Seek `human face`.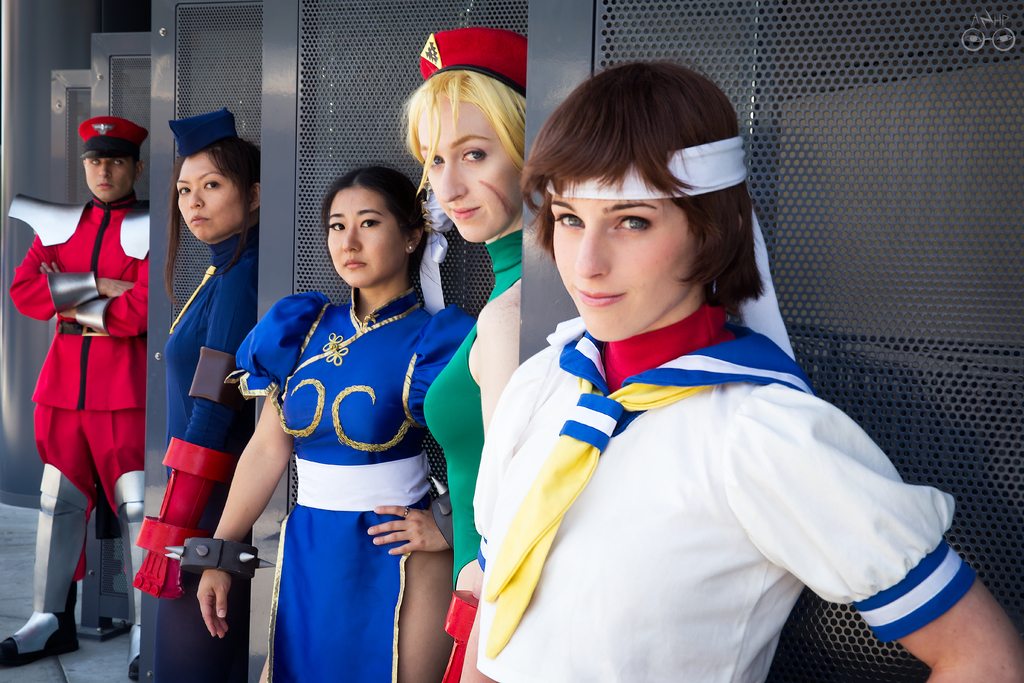
crop(319, 183, 410, 289).
